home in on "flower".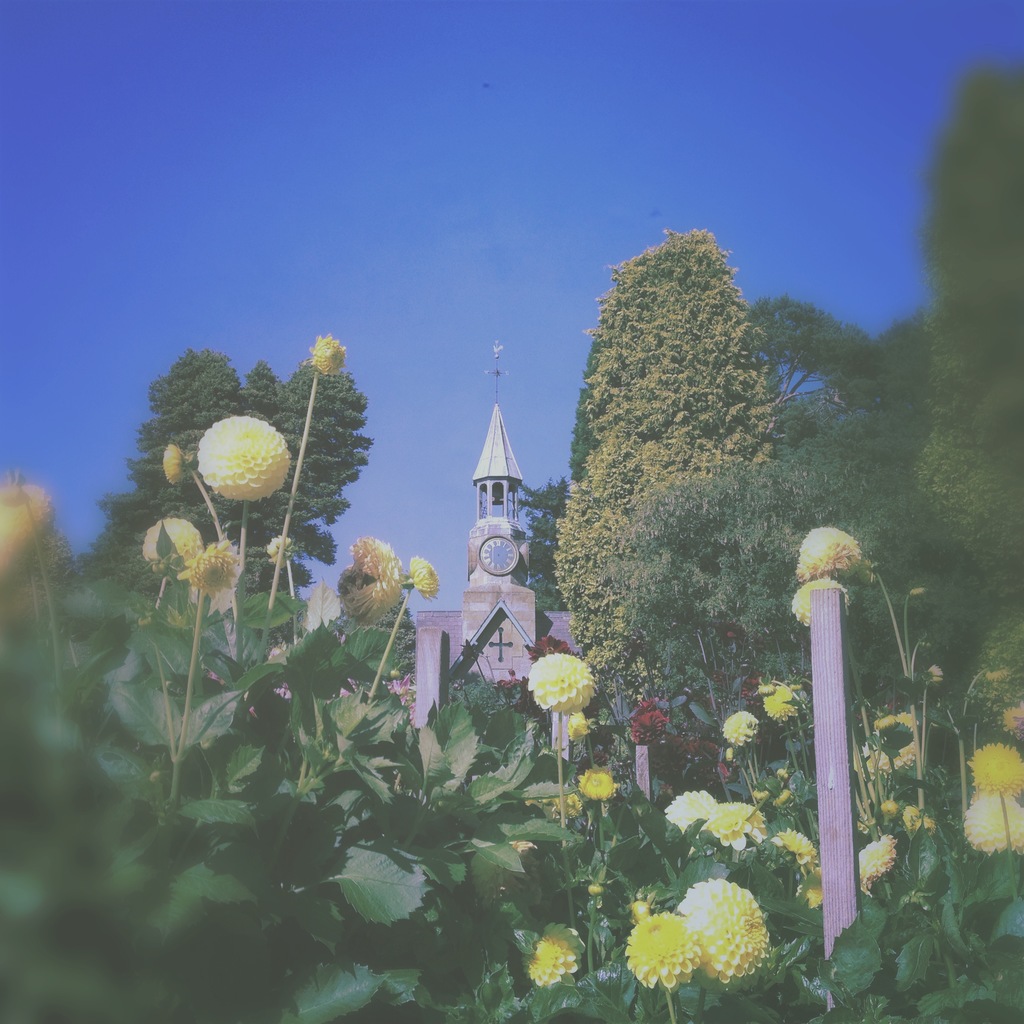
Homed in at <bbox>879, 796, 896, 817</bbox>.
